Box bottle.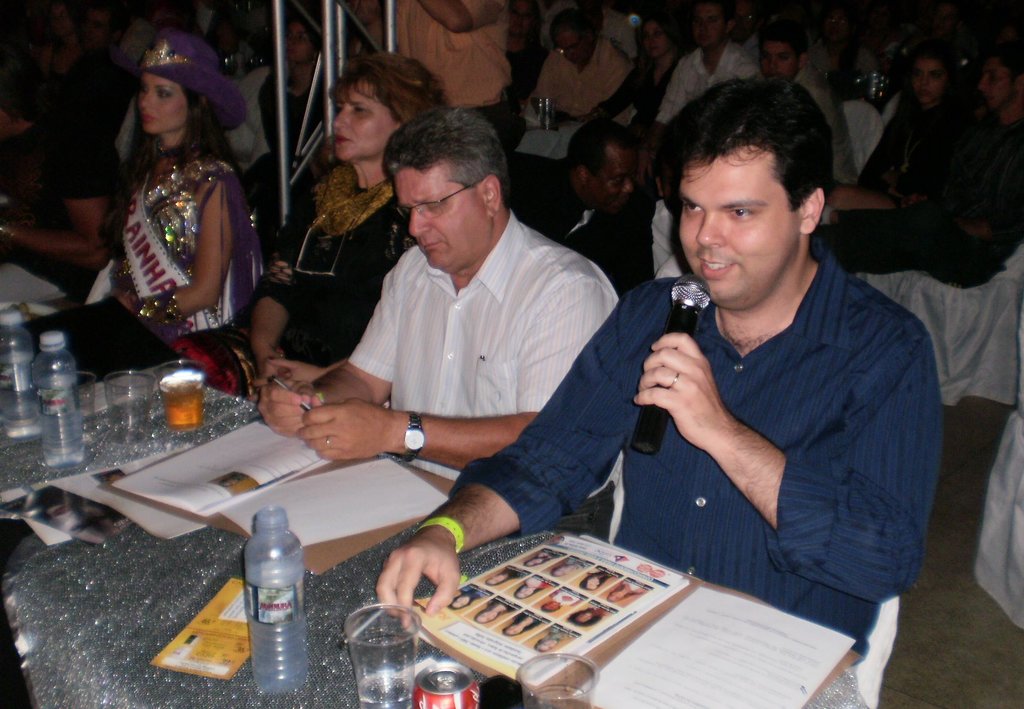
(236,528,312,674).
